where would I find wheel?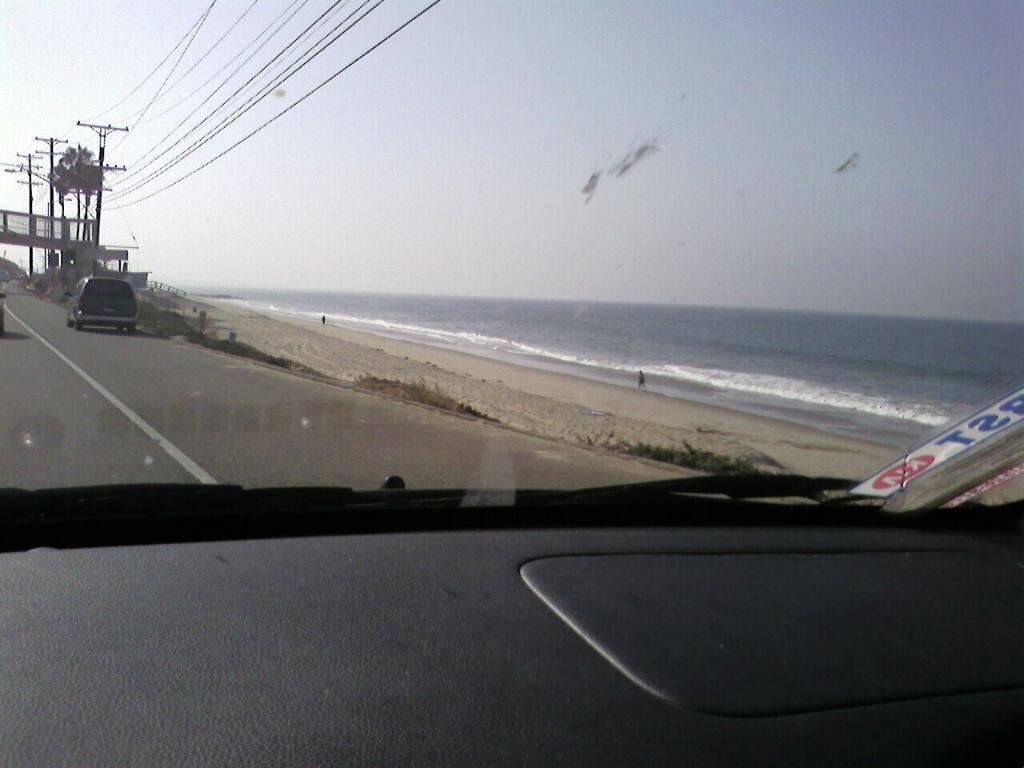
At box(76, 318, 84, 330).
